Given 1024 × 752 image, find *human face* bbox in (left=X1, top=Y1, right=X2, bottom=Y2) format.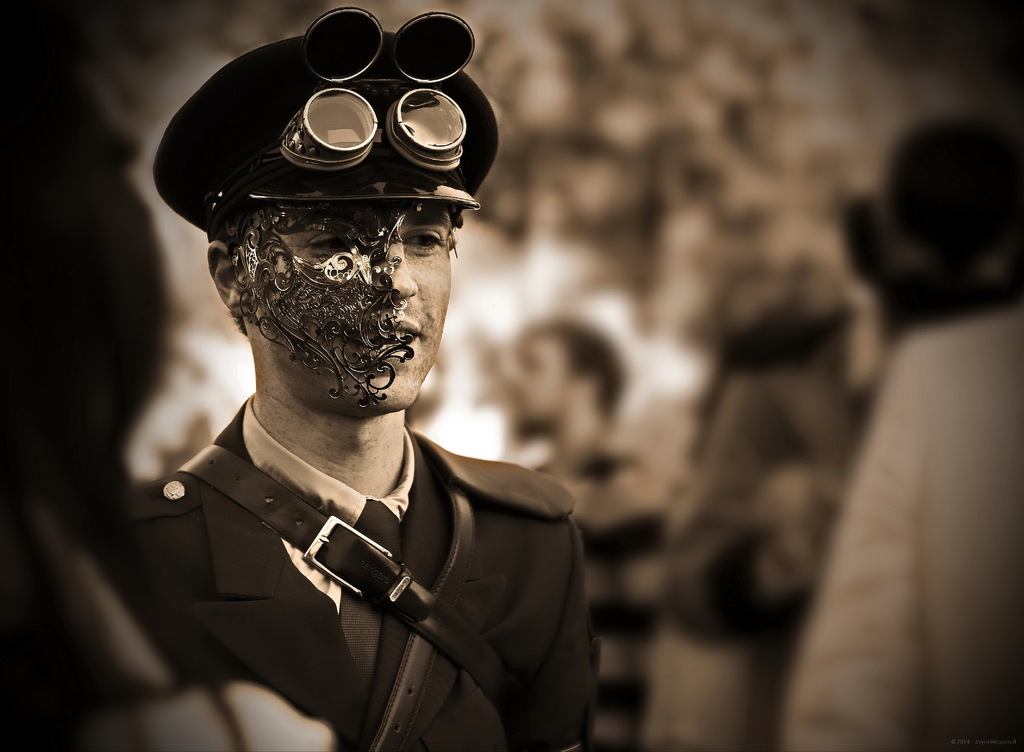
(left=249, top=196, right=451, bottom=404).
